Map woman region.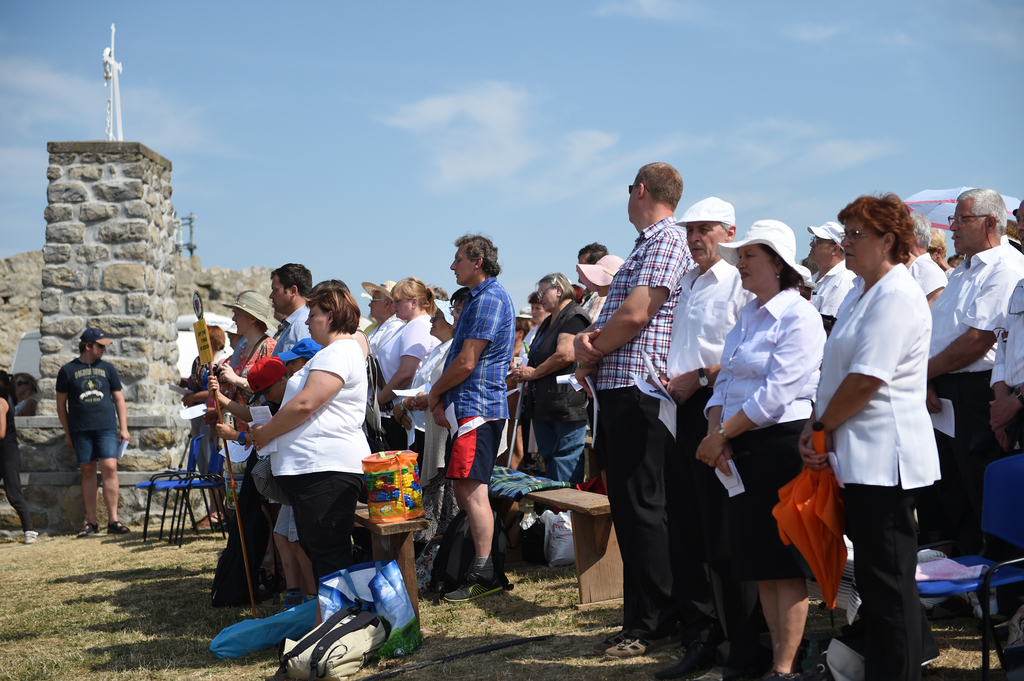
Mapped to 365,278,399,336.
